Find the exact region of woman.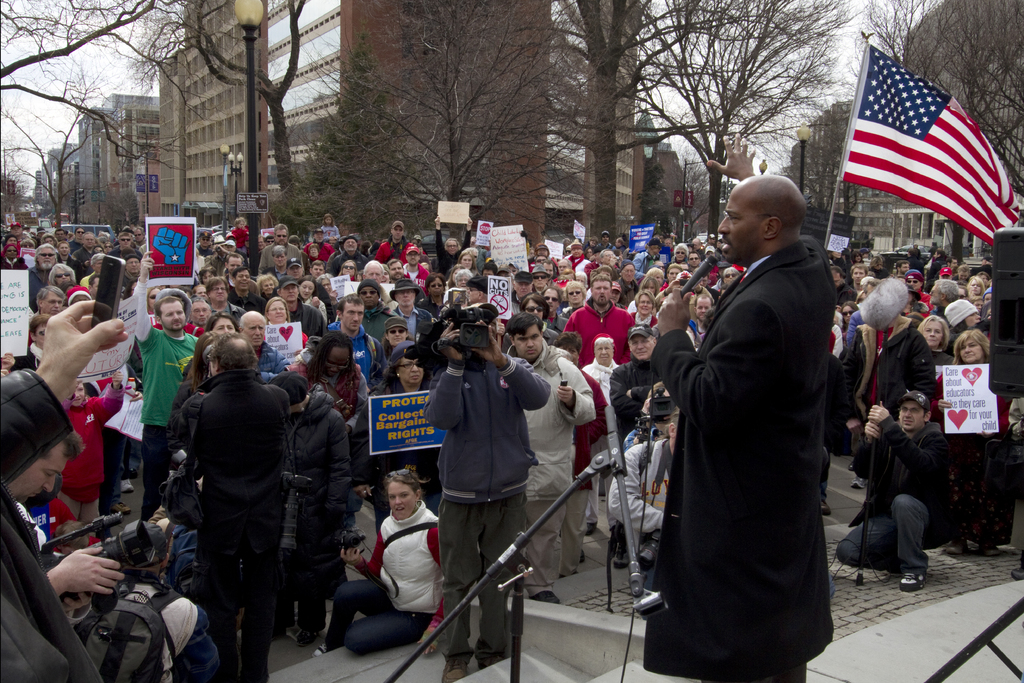
Exact region: 632, 293, 665, 328.
